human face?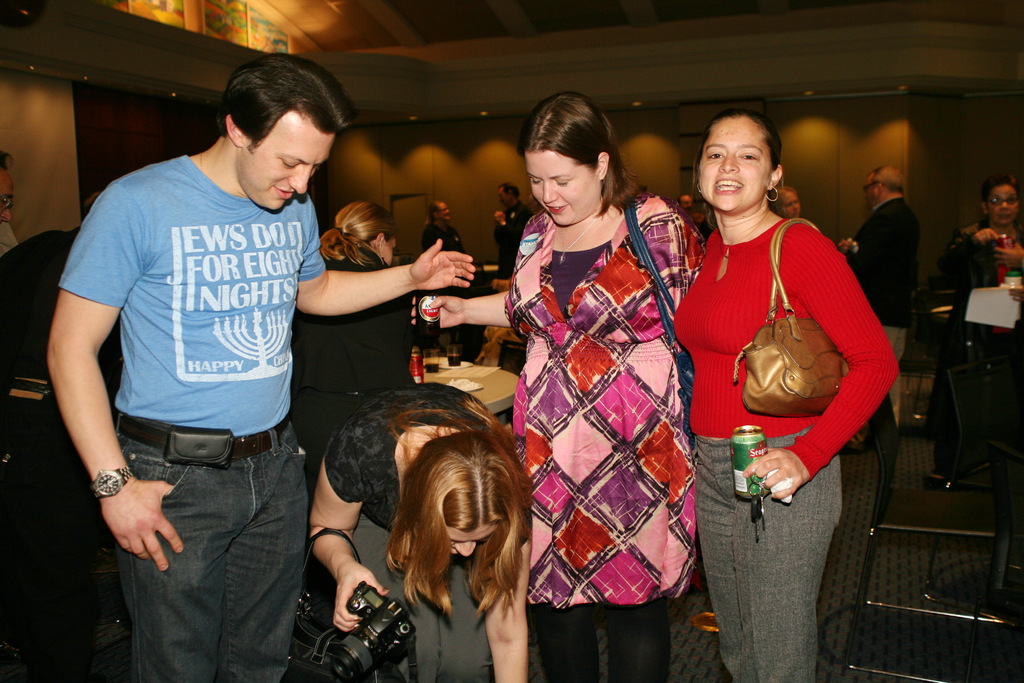
Rect(241, 114, 336, 217)
